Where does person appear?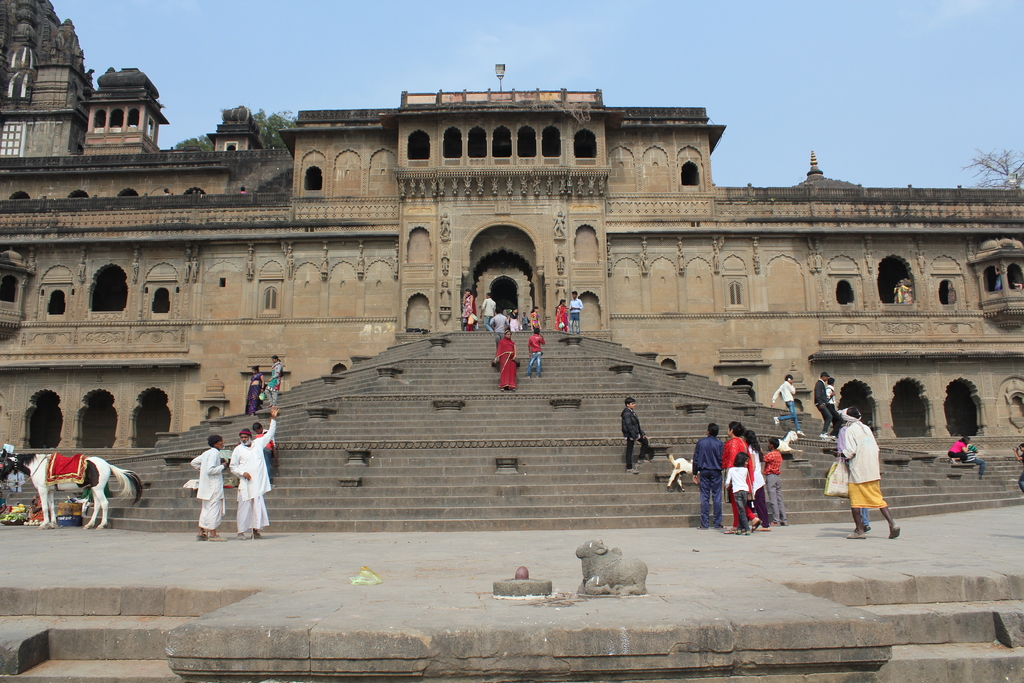
Appears at {"left": 531, "top": 323, "right": 545, "bottom": 374}.
